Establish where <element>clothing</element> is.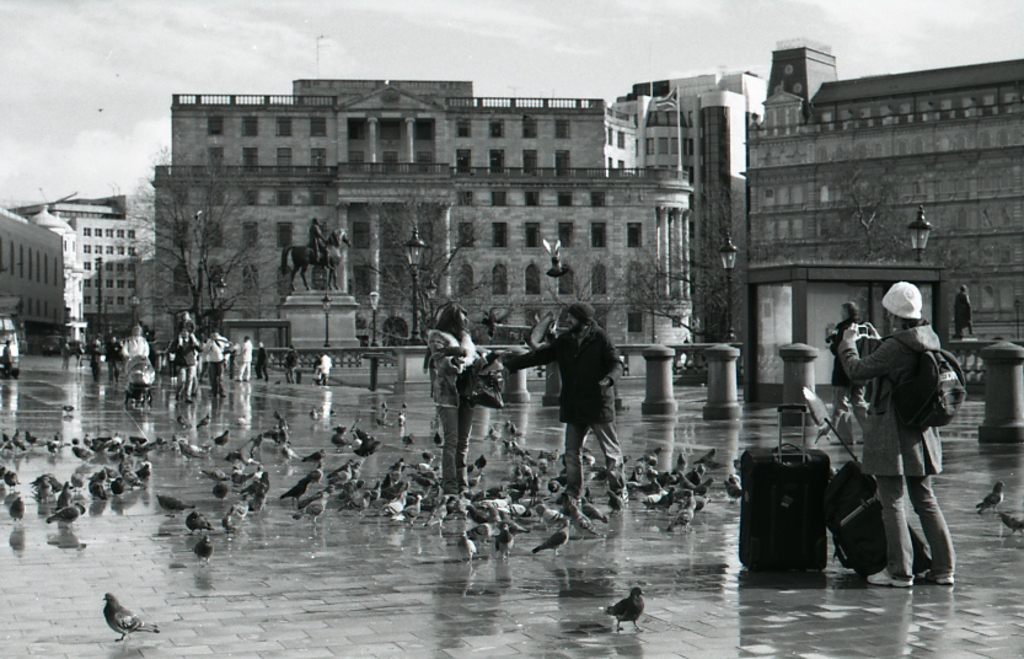
Established at [256, 345, 269, 373].
